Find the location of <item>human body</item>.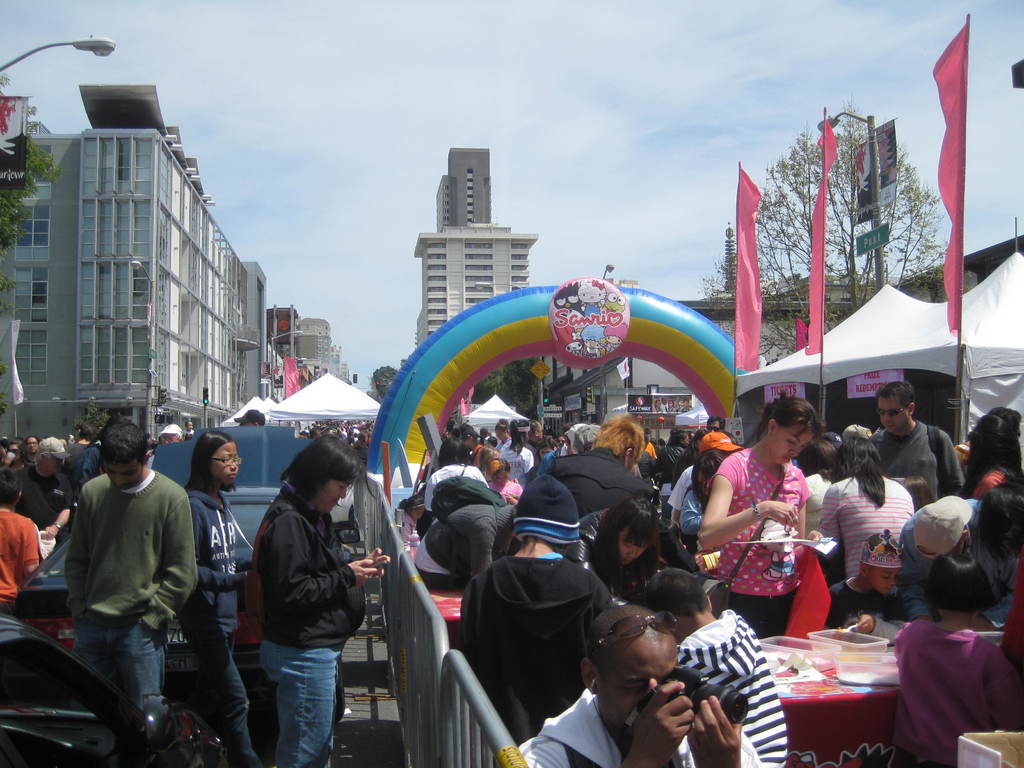
Location: box=[63, 437, 87, 468].
